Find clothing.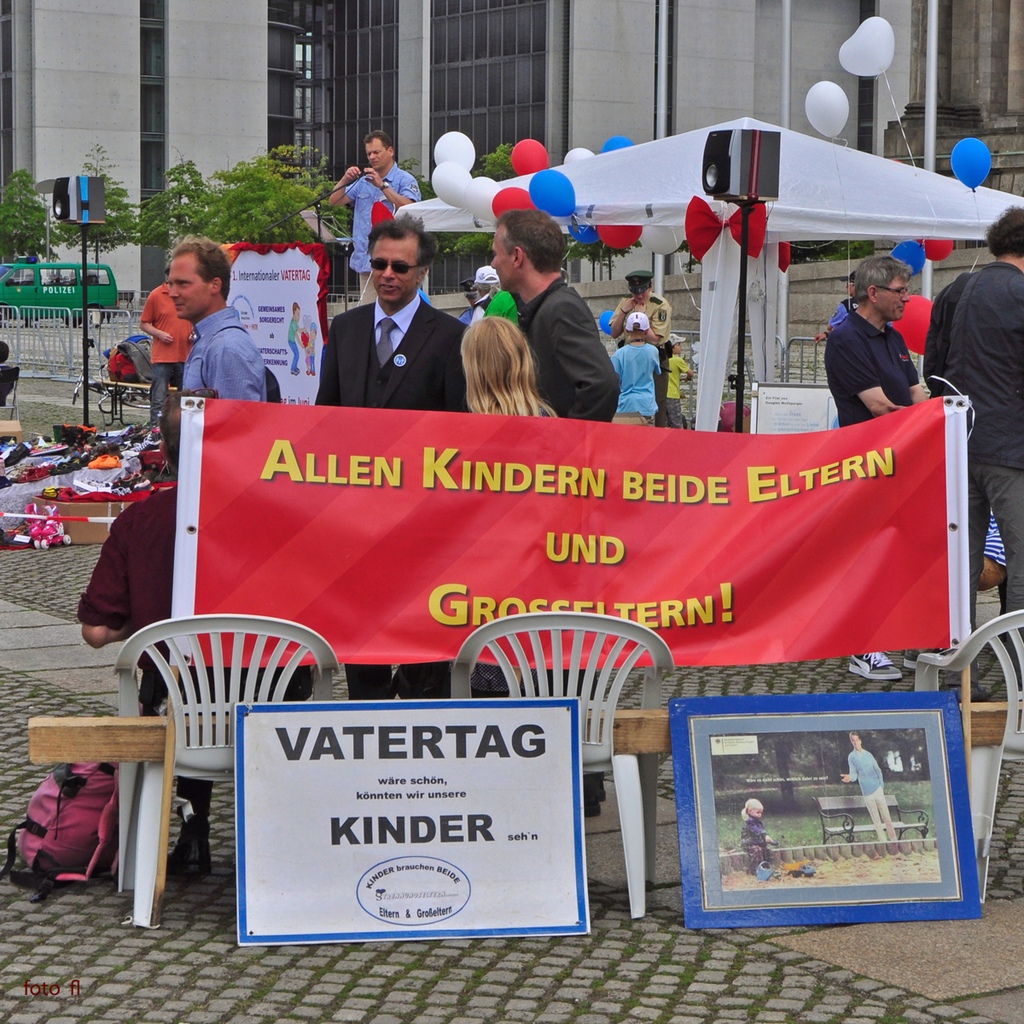
pyautogui.locateOnScreen(619, 282, 656, 387).
